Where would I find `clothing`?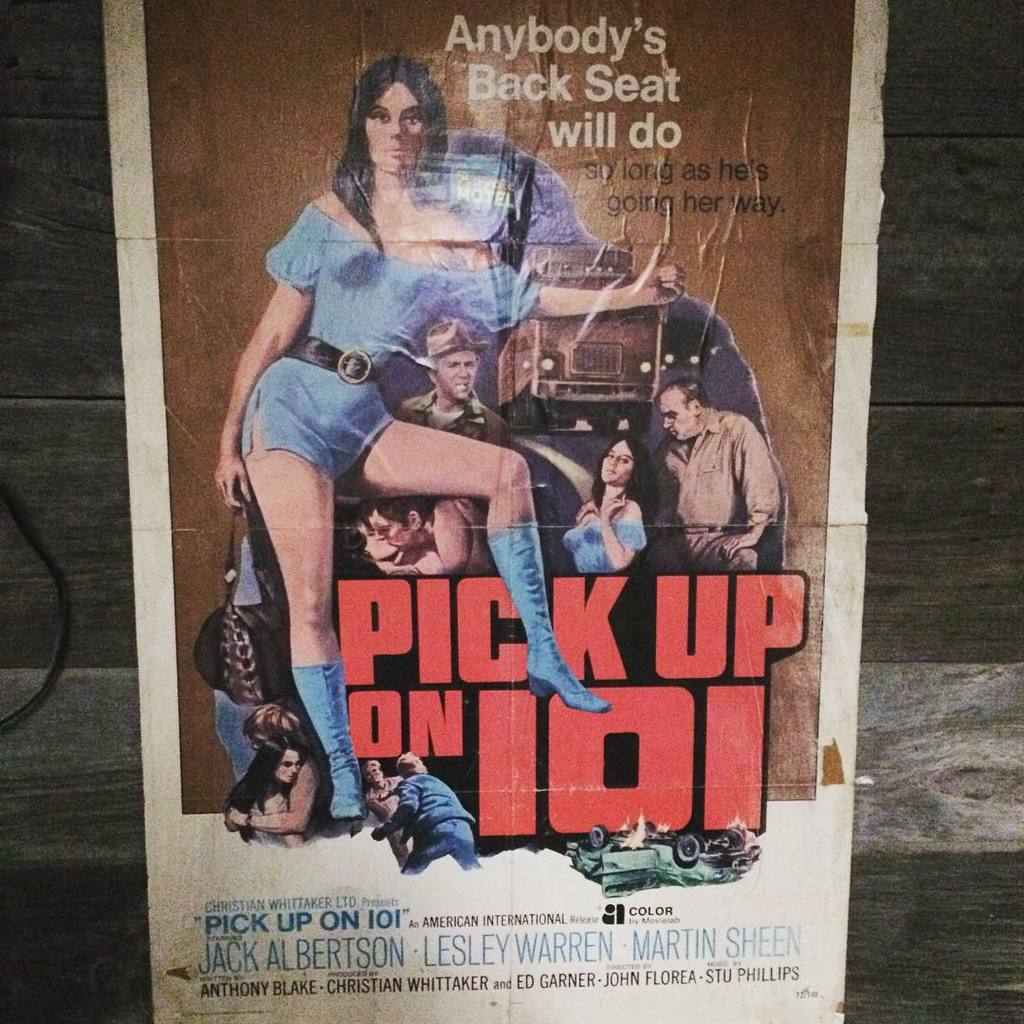
At l=390, t=391, r=518, b=451.
